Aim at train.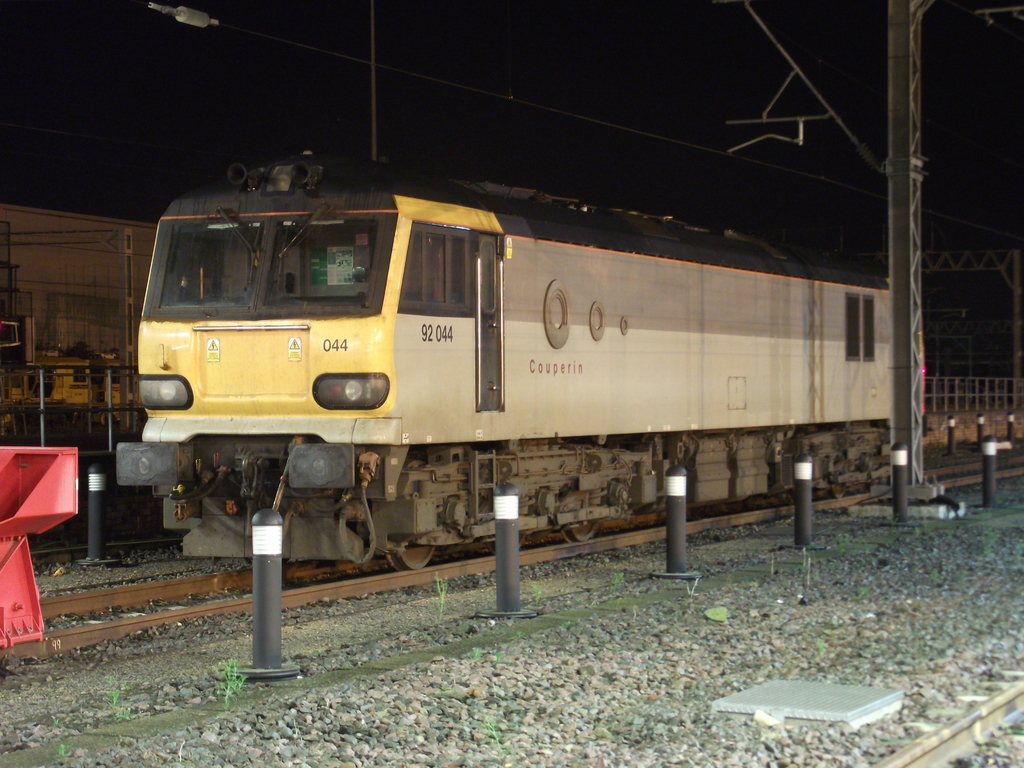
Aimed at bbox=[115, 147, 886, 573].
